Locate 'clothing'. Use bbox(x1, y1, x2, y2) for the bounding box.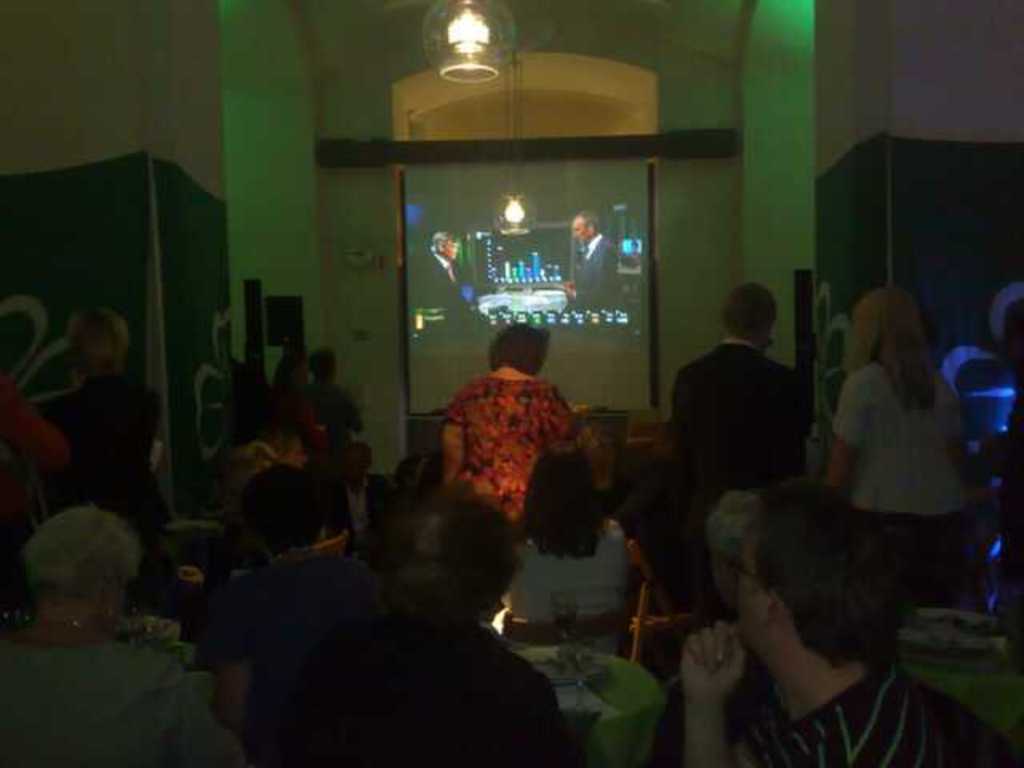
bbox(501, 534, 626, 651).
